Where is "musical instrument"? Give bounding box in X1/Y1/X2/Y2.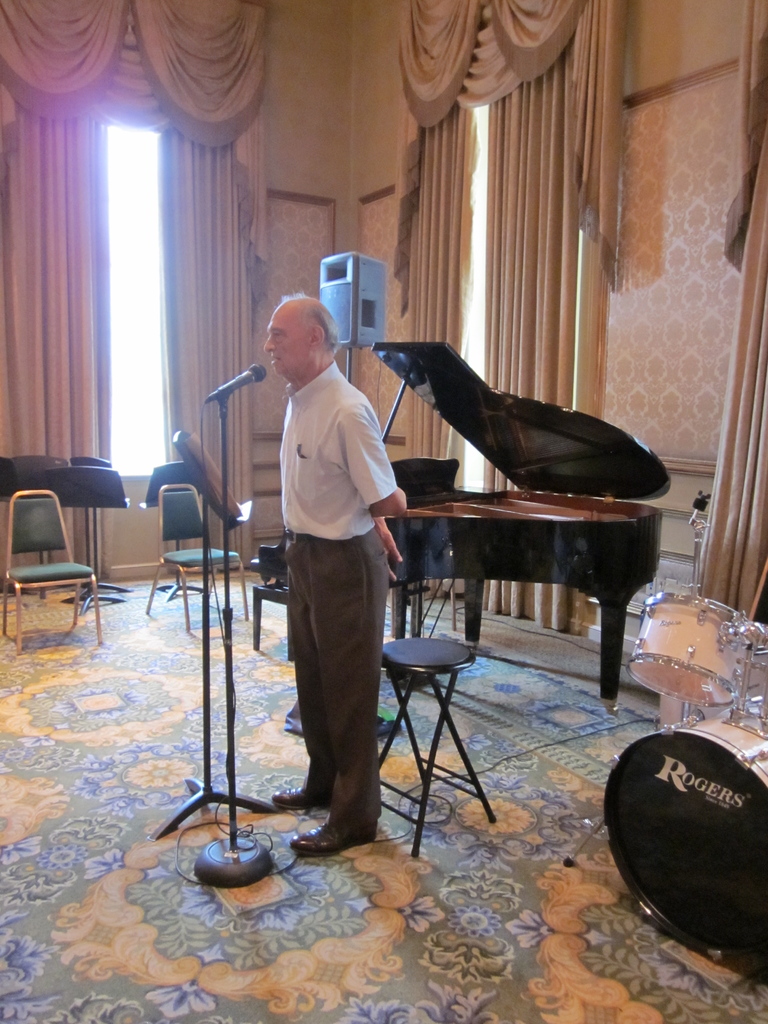
371/330/672/698.
